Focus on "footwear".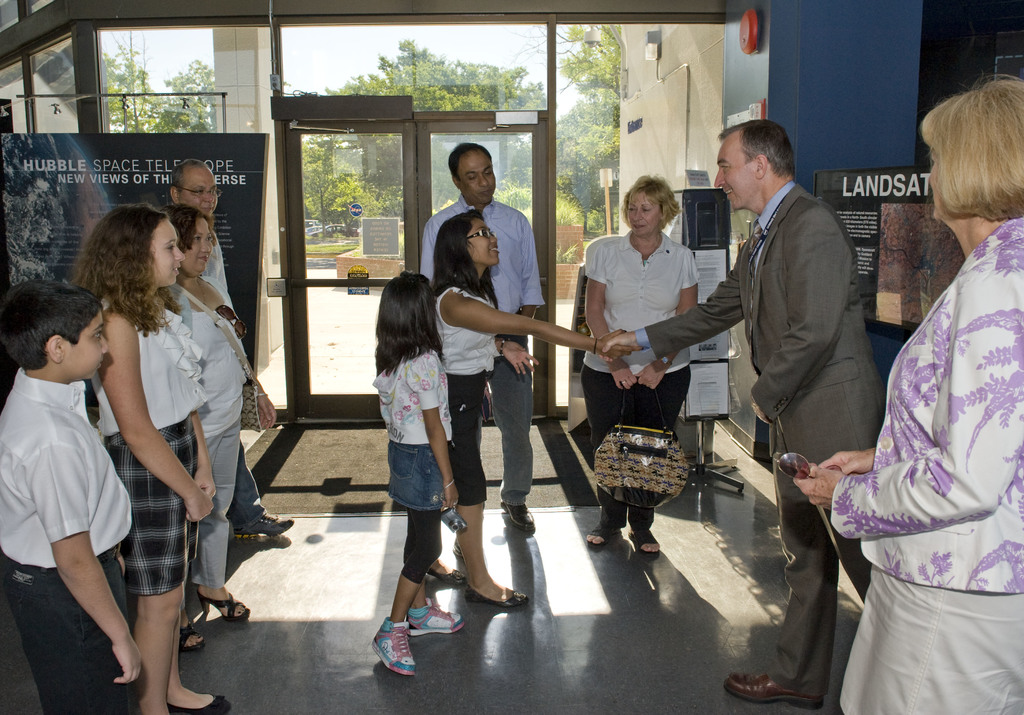
Focused at bbox=[168, 691, 238, 714].
